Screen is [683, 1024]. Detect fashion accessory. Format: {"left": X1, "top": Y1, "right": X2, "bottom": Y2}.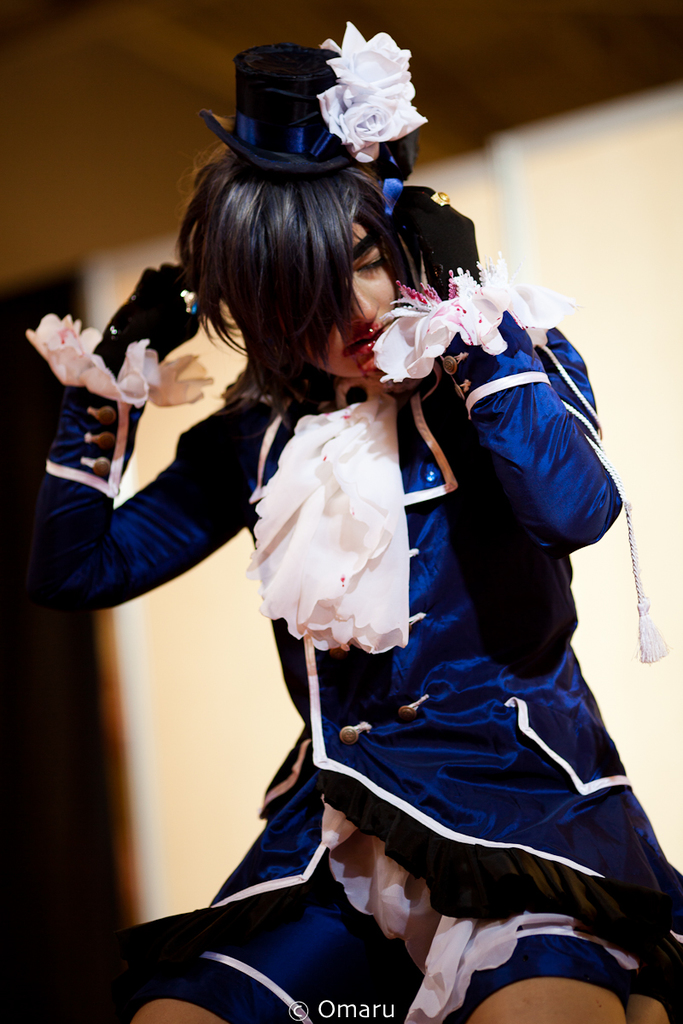
{"left": 200, "top": 15, "right": 438, "bottom": 178}.
